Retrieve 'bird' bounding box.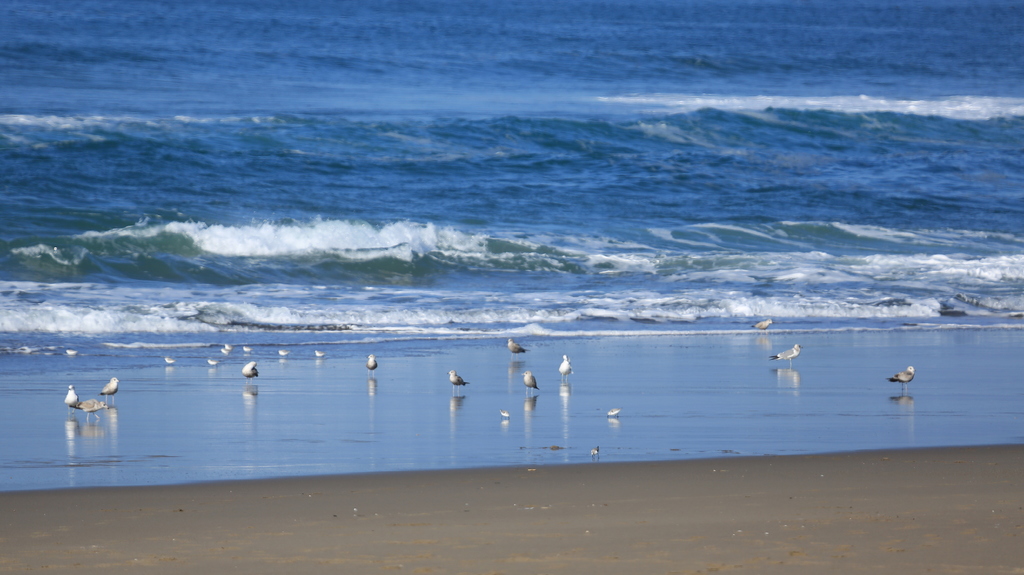
Bounding box: [left=244, top=362, right=256, bottom=377].
